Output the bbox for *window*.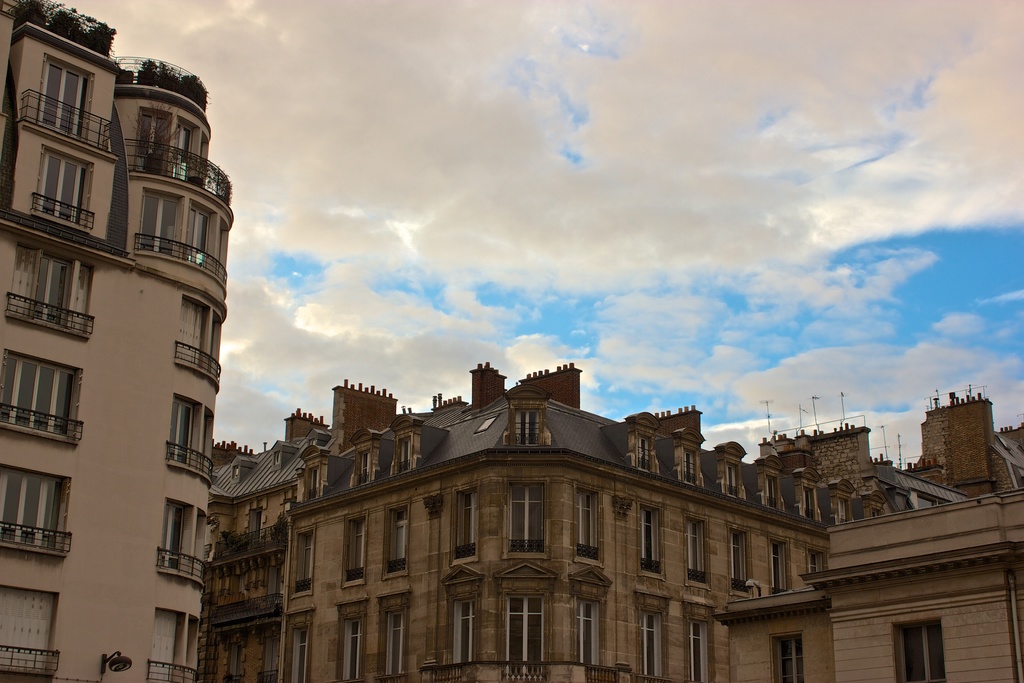
bbox=(568, 481, 605, 565).
